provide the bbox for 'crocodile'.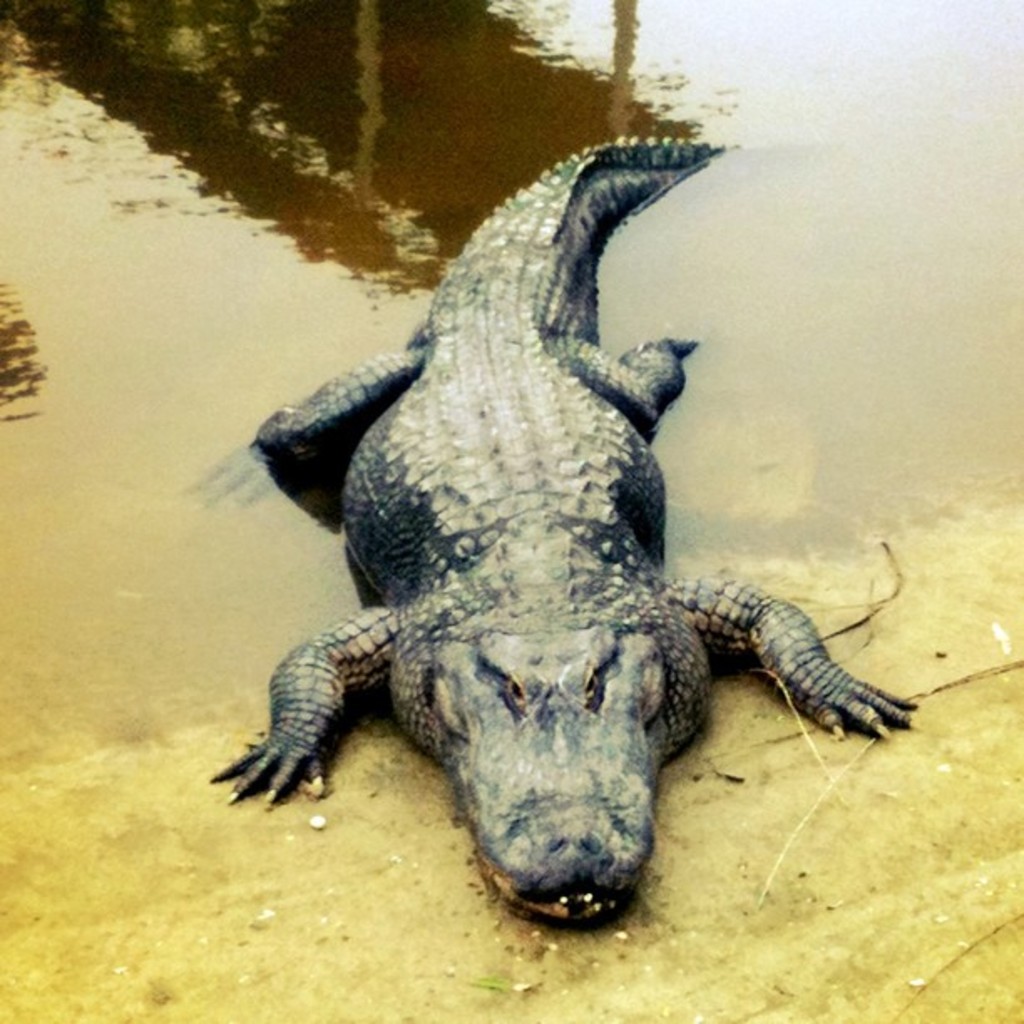
bbox=[202, 137, 925, 924].
